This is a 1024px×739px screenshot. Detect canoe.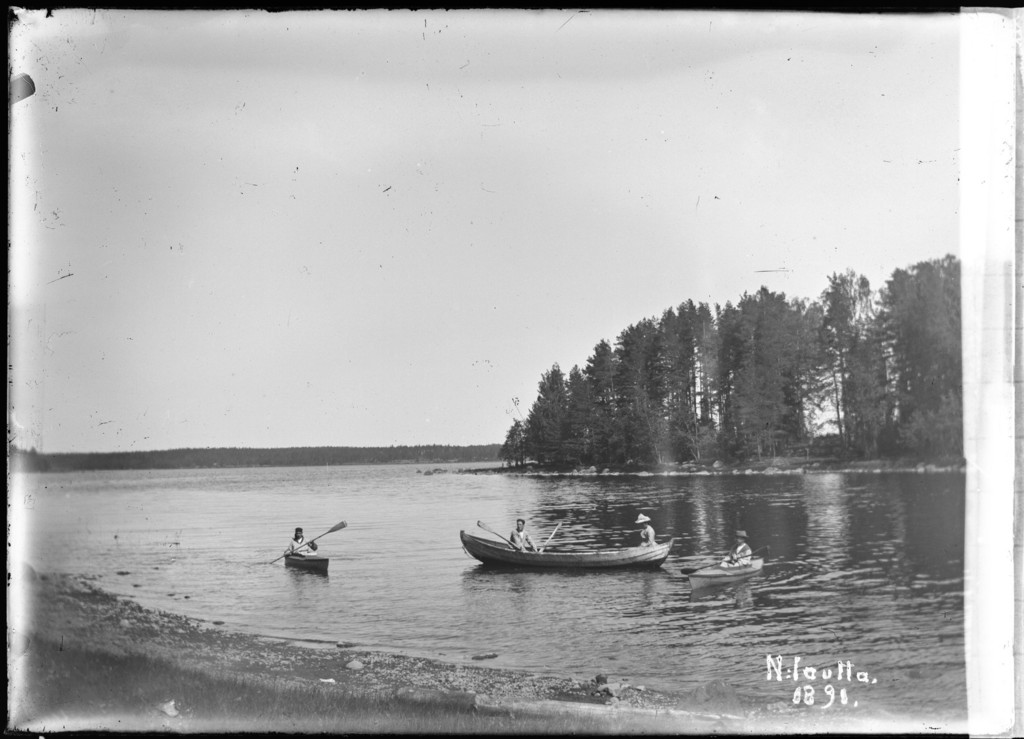
x1=687, y1=556, x2=765, y2=594.
